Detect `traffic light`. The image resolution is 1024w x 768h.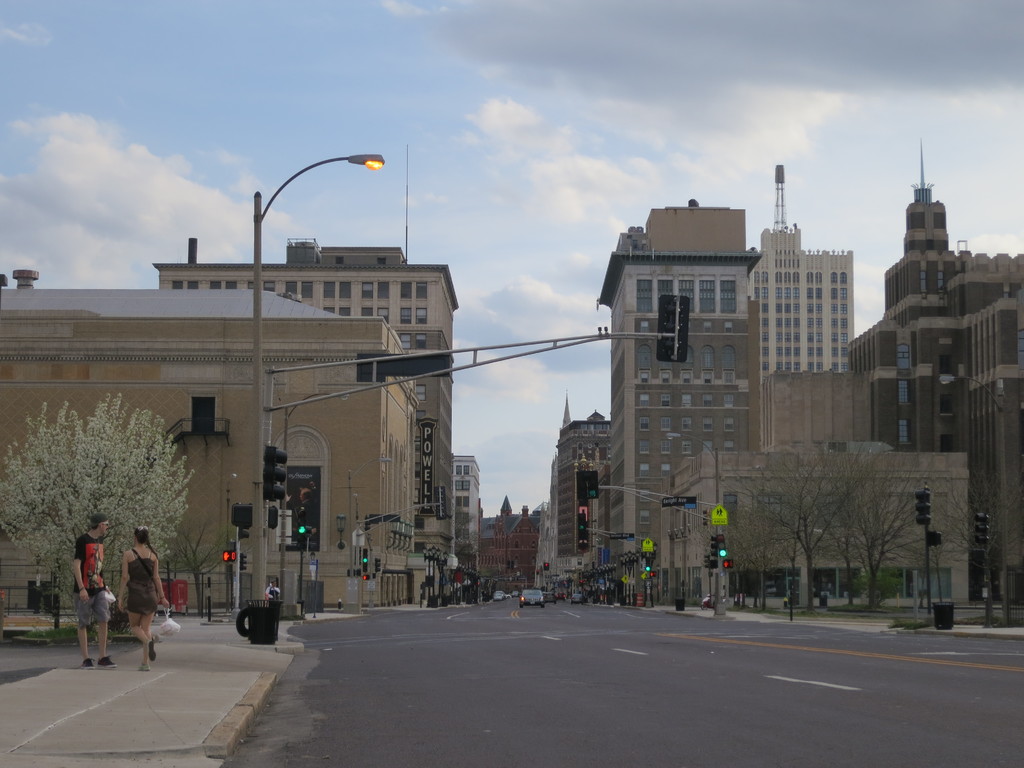
<bbox>372, 573, 375, 581</bbox>.
